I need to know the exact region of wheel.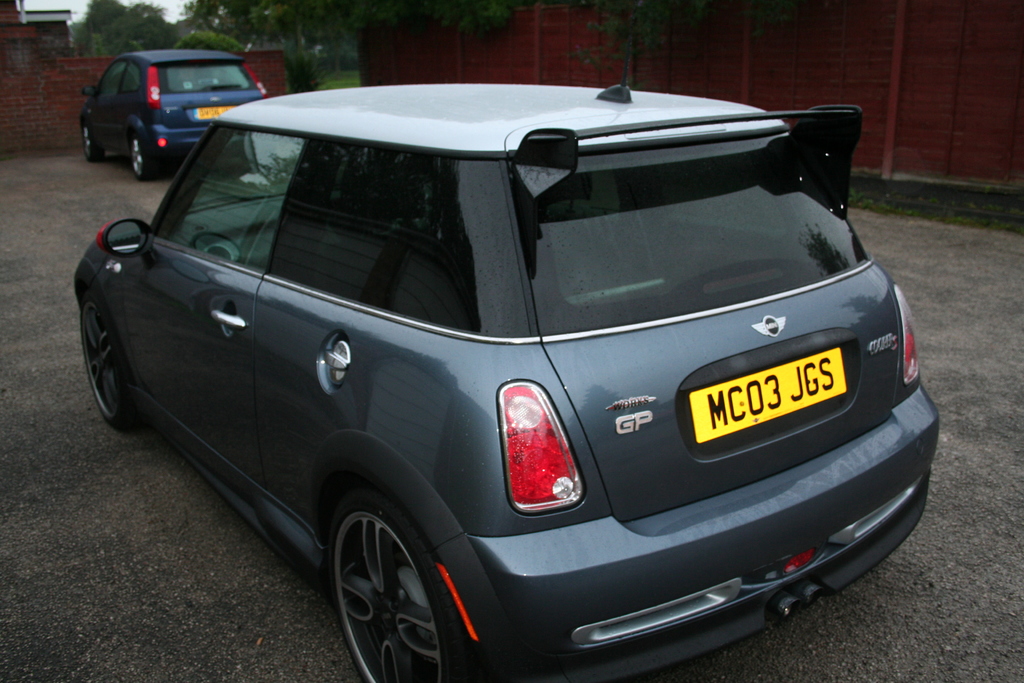
Region: bbox=(84, 127, 105, 165).
